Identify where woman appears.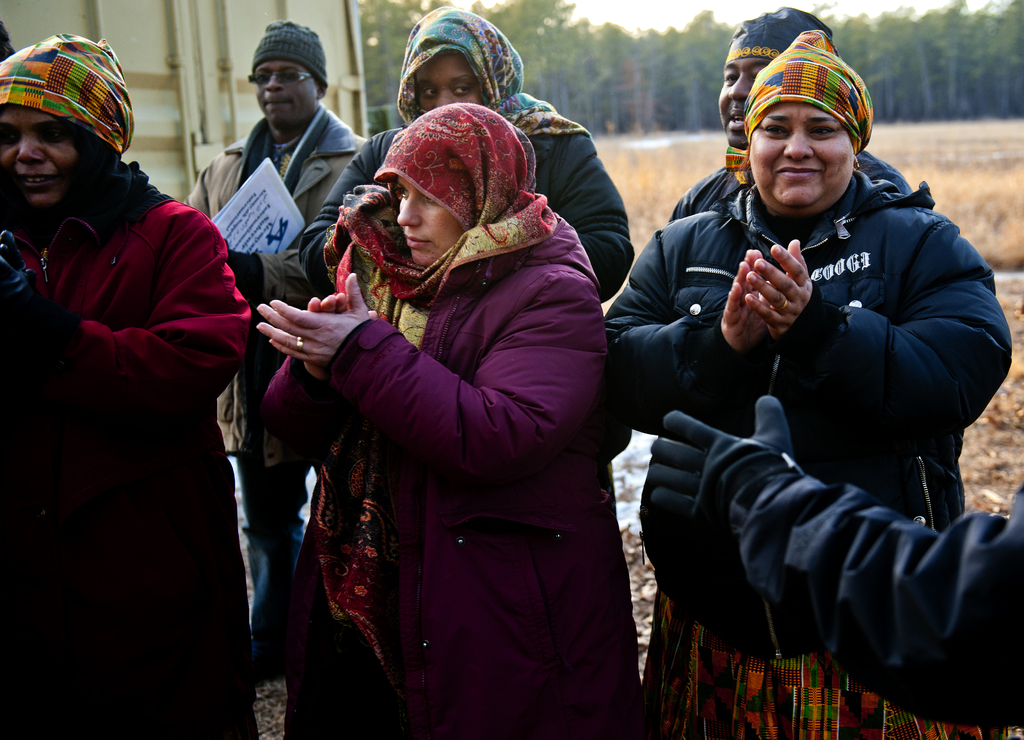
Appears at 0 33 246 739.
